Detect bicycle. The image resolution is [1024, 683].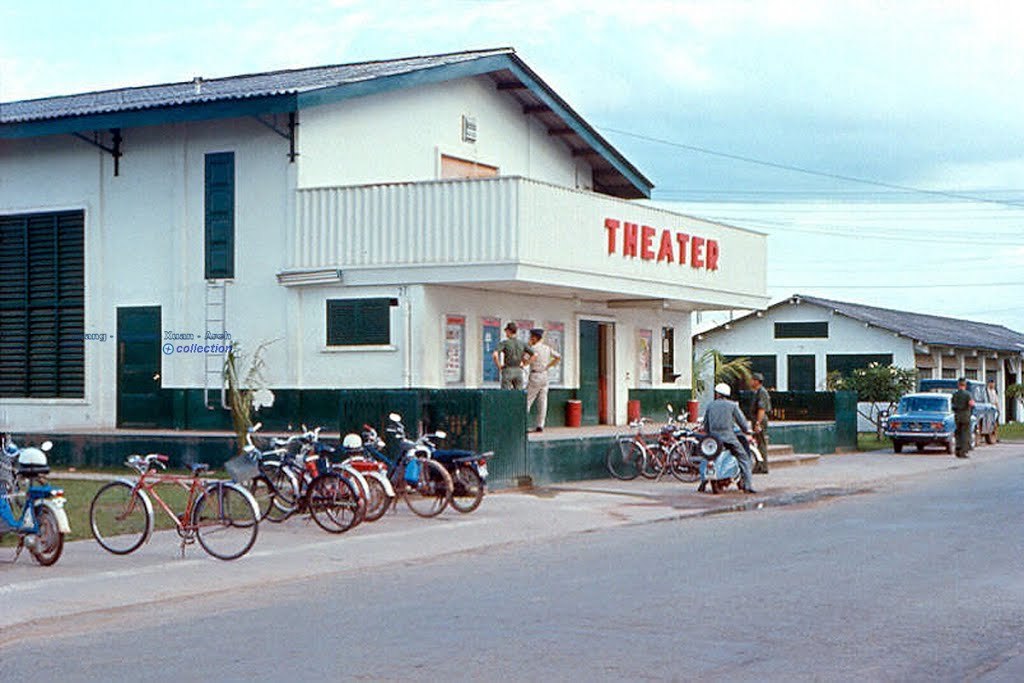
rect(250, 432, 367, 534).
